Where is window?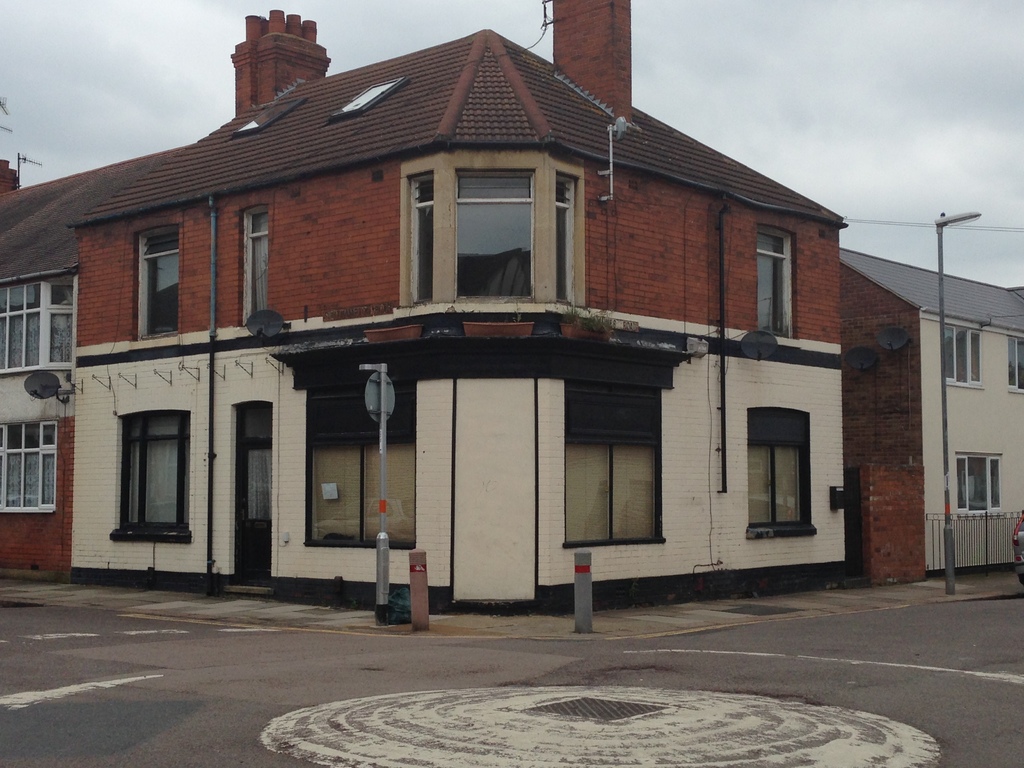
[x1=238, y1=201, x2=269, y2=328].
